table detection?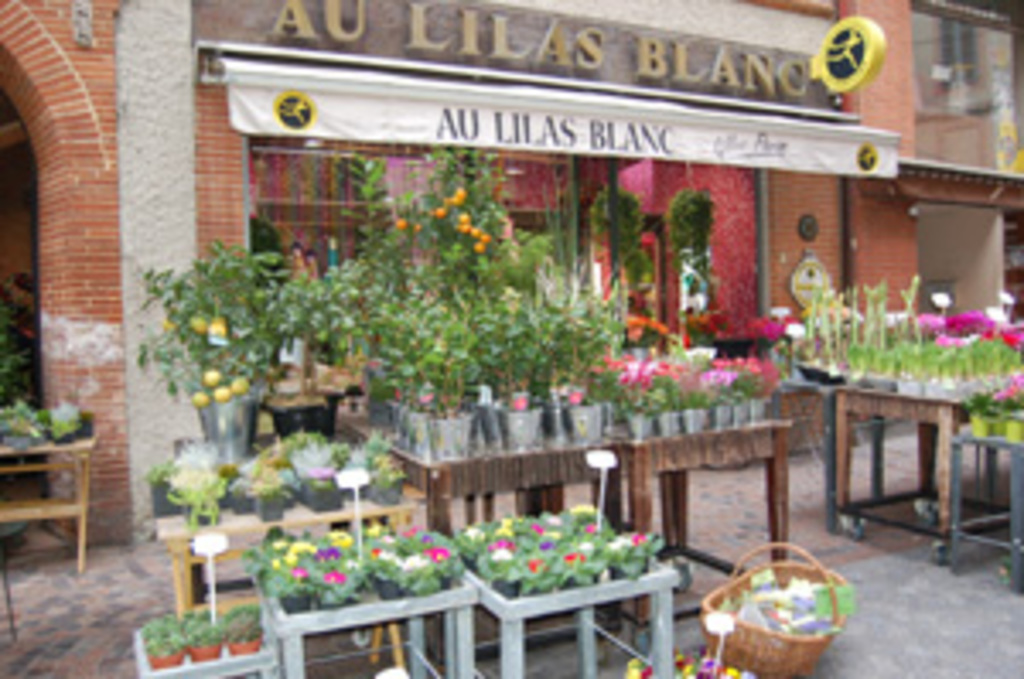
bbox=(249, 539, 481, 676)
